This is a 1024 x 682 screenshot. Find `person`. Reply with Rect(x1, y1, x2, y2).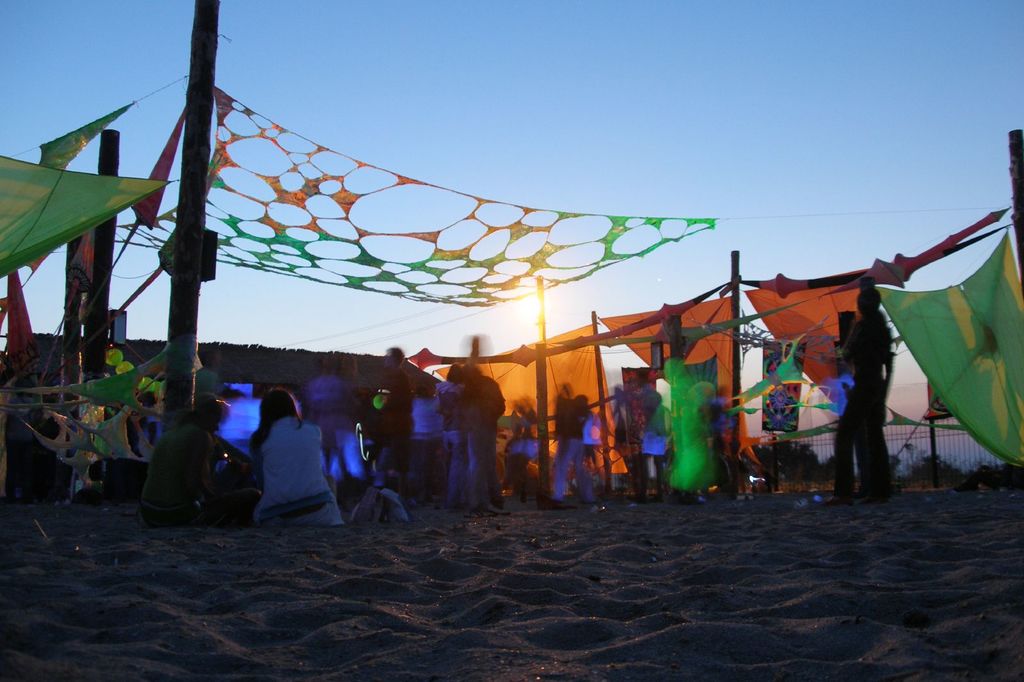
Rect(152, 397, 260, 527).
